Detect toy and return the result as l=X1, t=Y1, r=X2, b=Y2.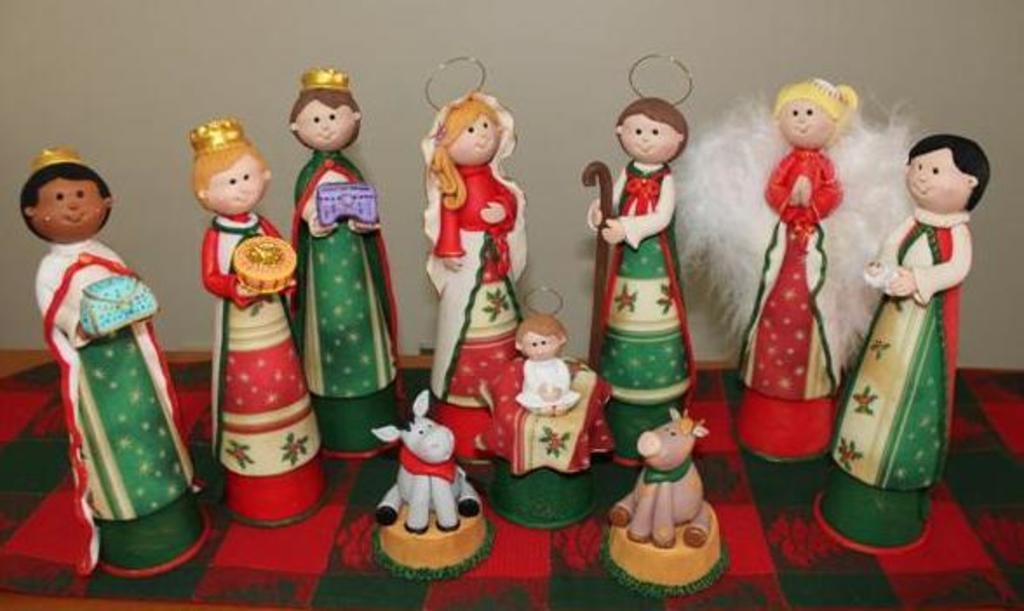
l=812, t=134, r=991, b=550.
